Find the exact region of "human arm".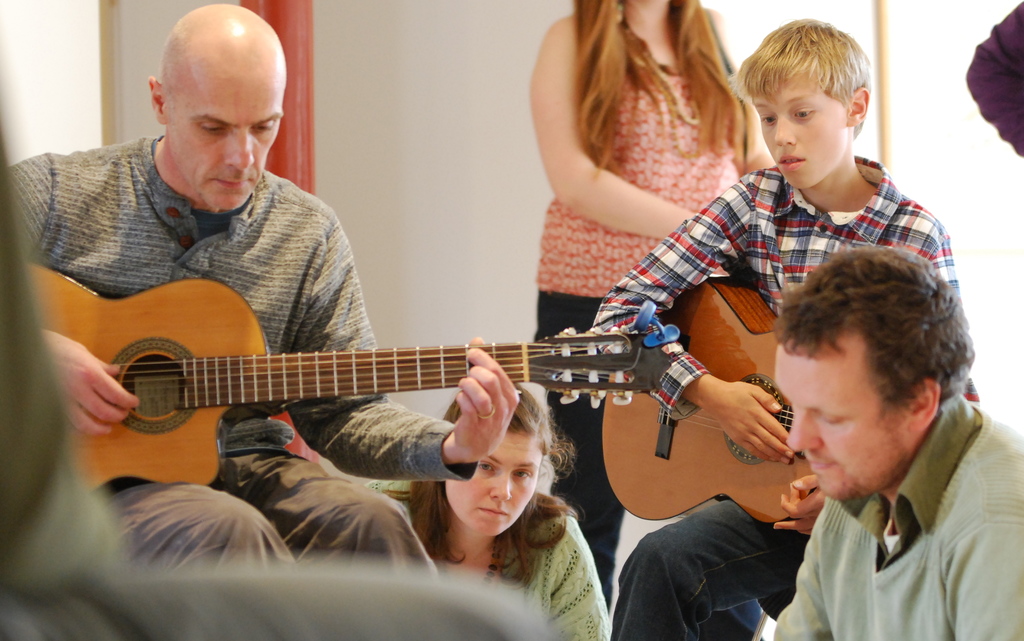
Exact region: left=284, top=200, right=516, bottom=494.
